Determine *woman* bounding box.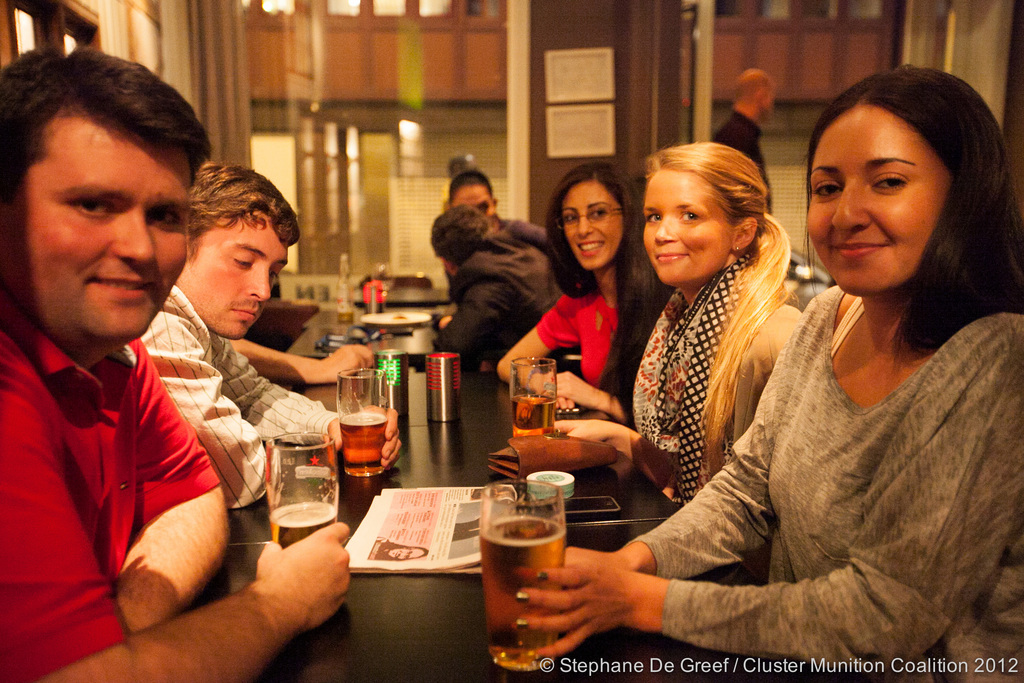
Determined: rect(510, 144, 806, 585).
